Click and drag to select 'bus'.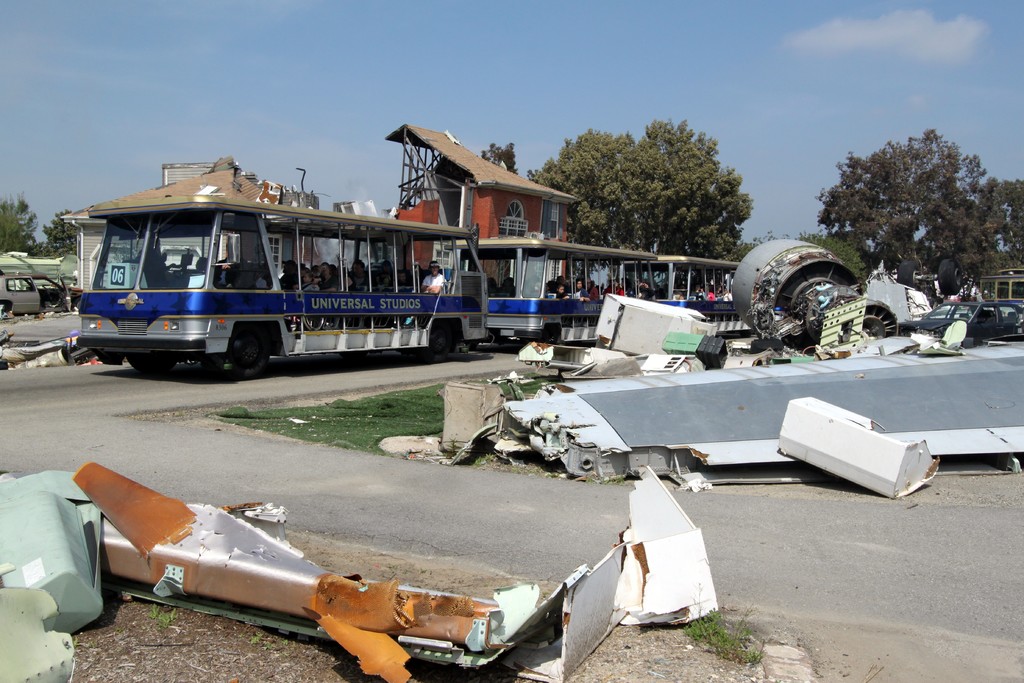
Selection: [left=623, top=252, right=744, bottom=328].
